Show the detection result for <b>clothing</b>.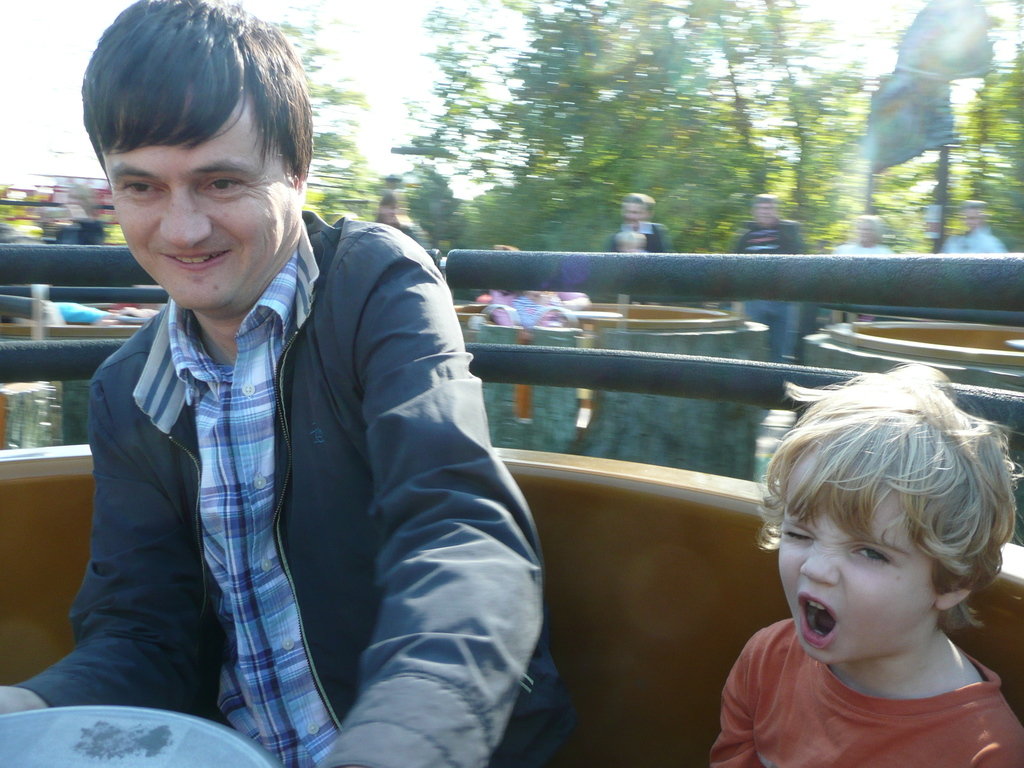
[x1=707, y1=614, x2=1023, y2=767].
